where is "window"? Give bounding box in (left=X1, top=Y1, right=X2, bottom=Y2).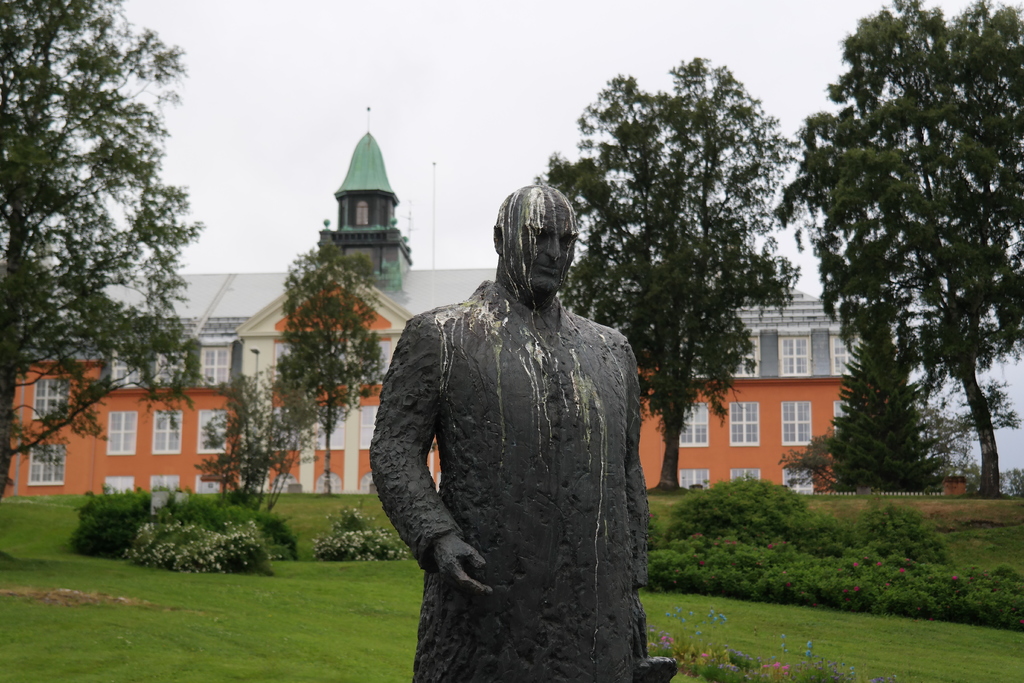
(left=677, top=470, right=709, bottom=489).
